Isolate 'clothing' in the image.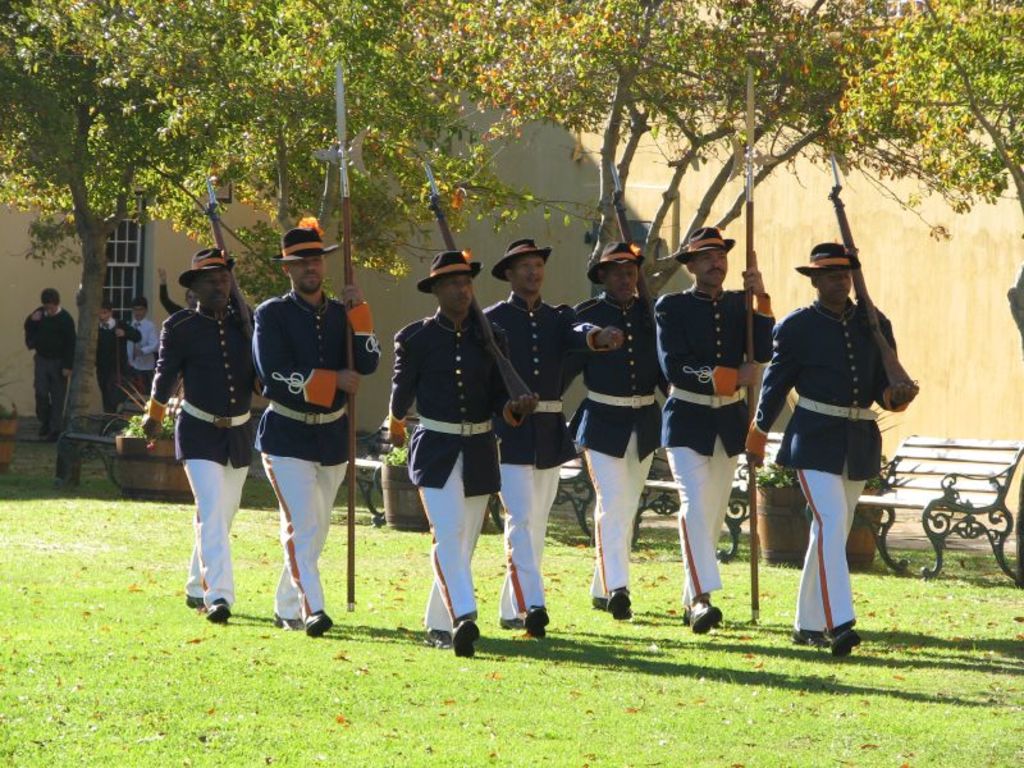
Isolated region: (479, 291, 595, 618).
